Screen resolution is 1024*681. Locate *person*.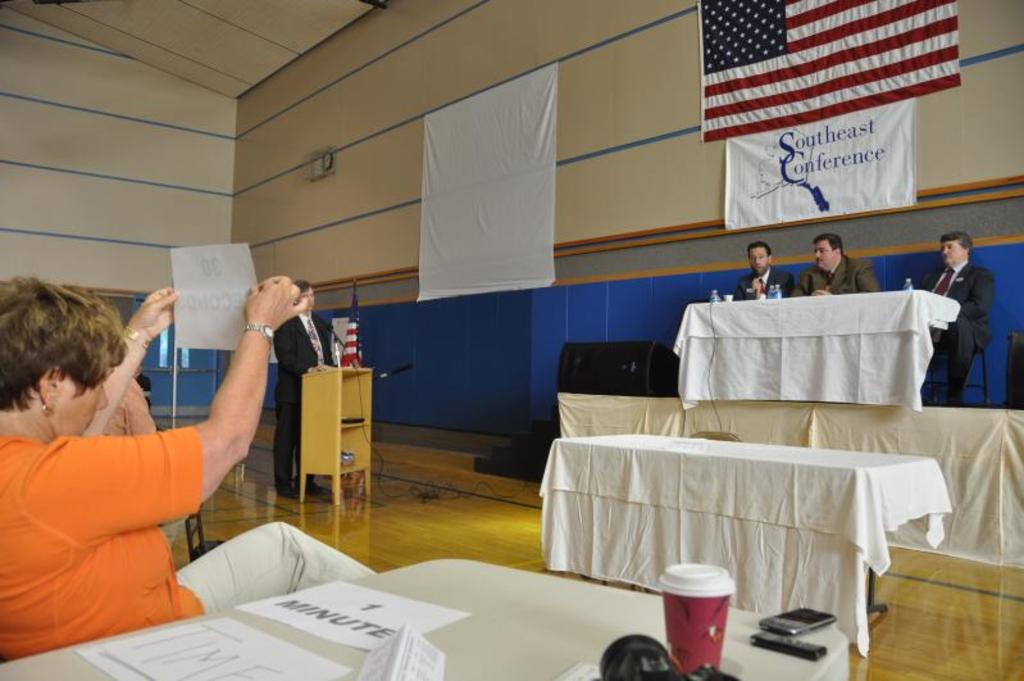
132, 362, 155, 412.
